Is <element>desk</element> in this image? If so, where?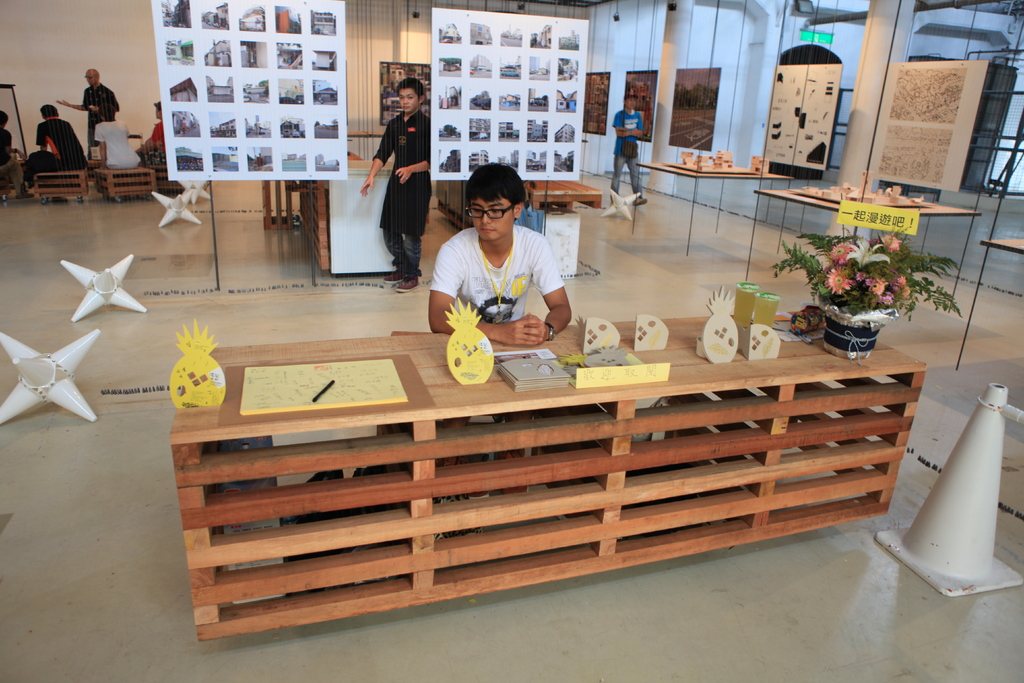
Yes, at (172,314,926,636).
